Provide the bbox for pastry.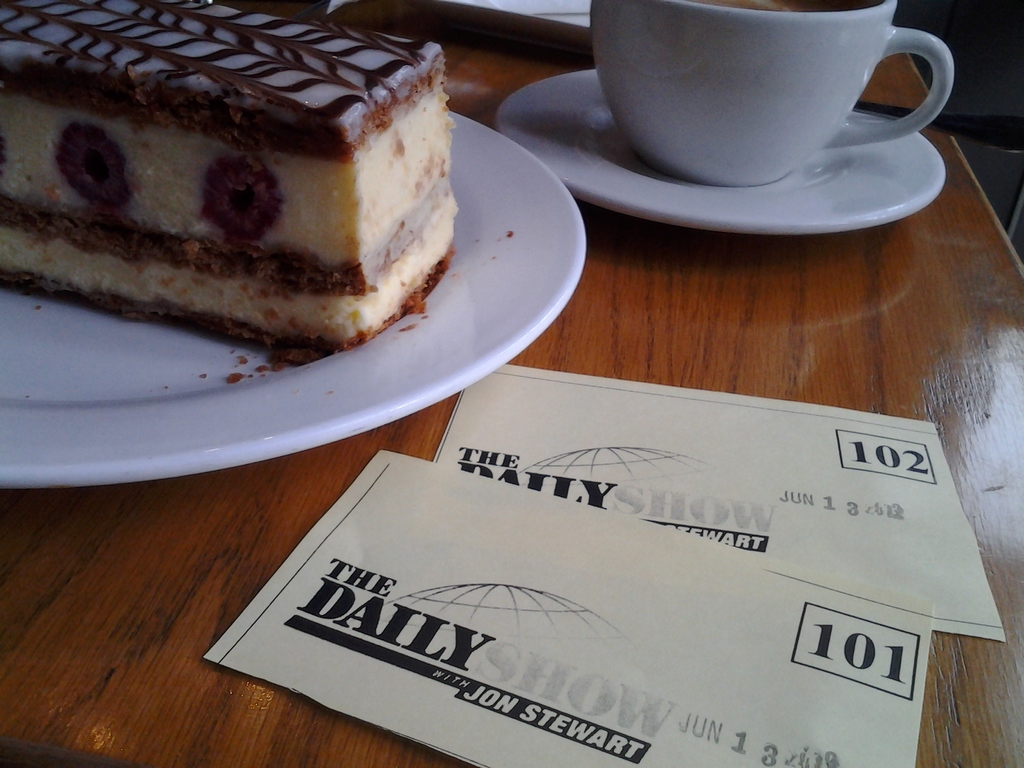
[38, 18, 447, 376].
